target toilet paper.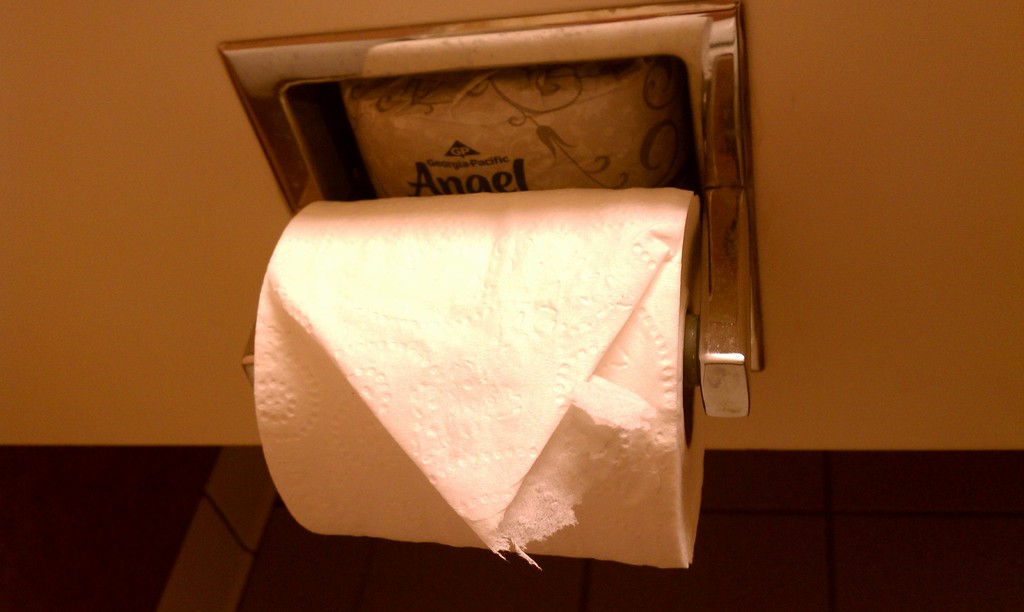
Target region: select_region(346, 74, 690, 195).
